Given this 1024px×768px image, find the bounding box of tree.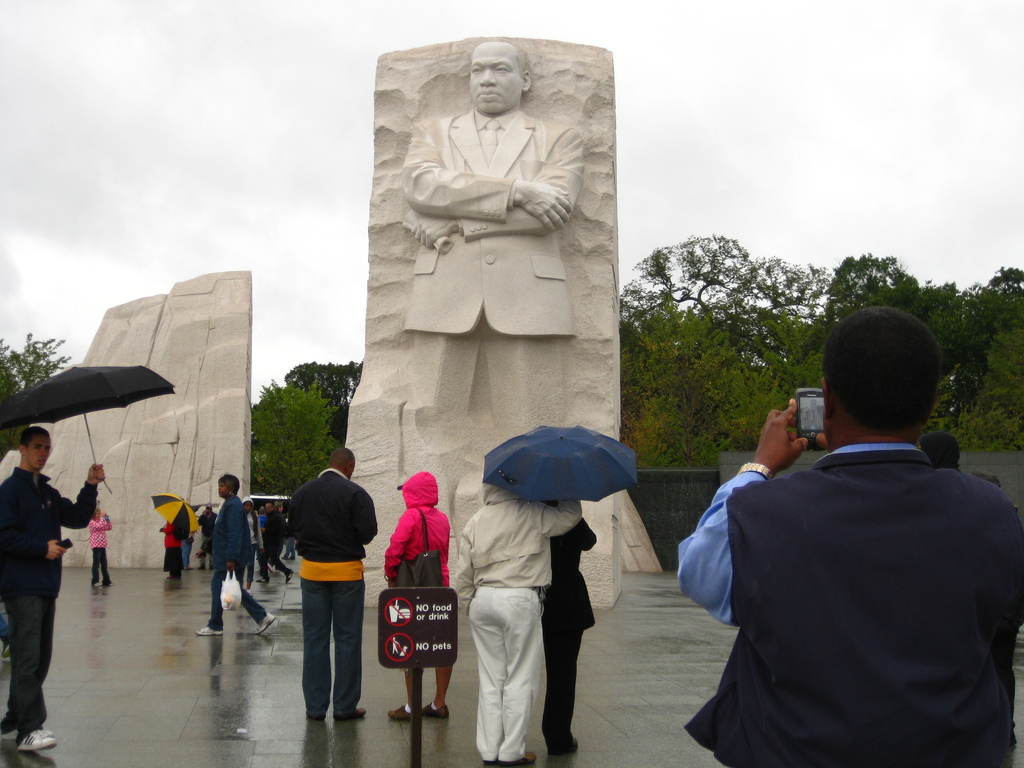
left=815, top=250, right=922, bottom=328.
